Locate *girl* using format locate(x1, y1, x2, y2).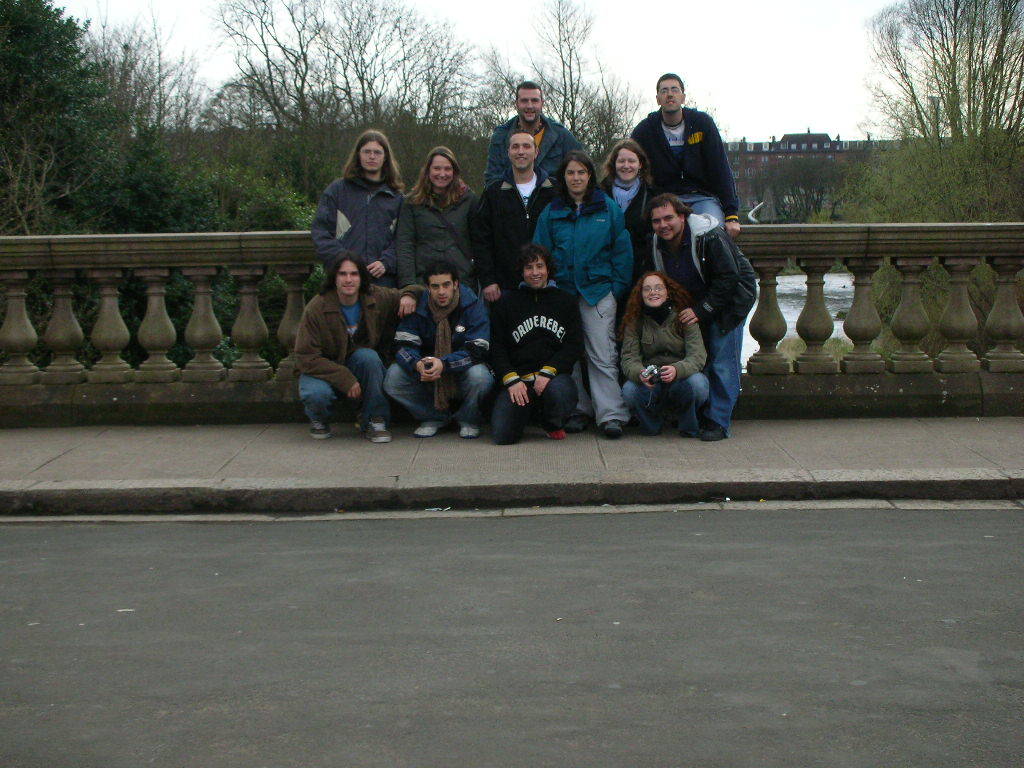
locate(599, 124, 661, 276).
